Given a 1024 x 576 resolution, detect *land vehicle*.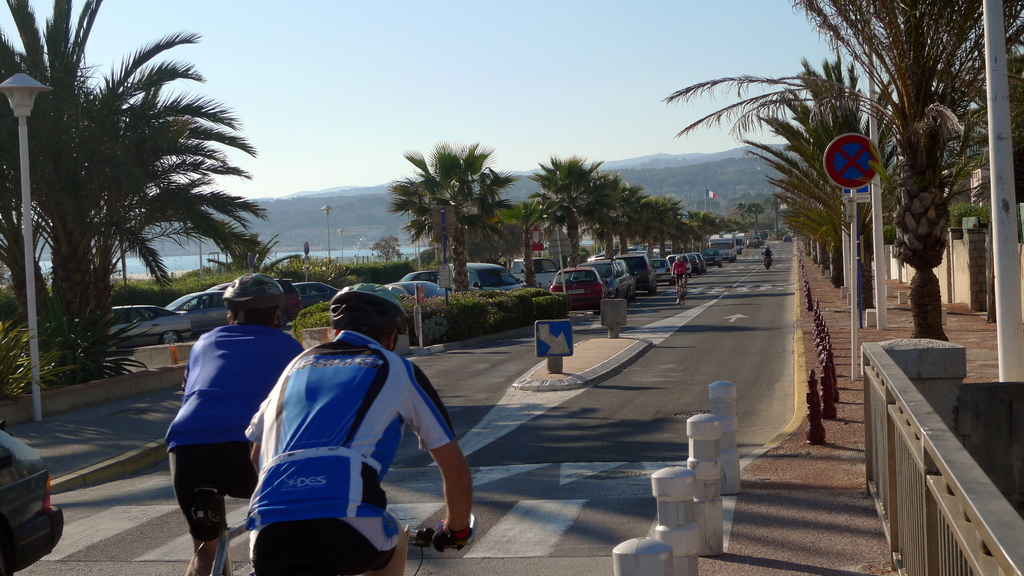
{"left": 1, "top": 445, "right": 56, "bottom": 562}.
